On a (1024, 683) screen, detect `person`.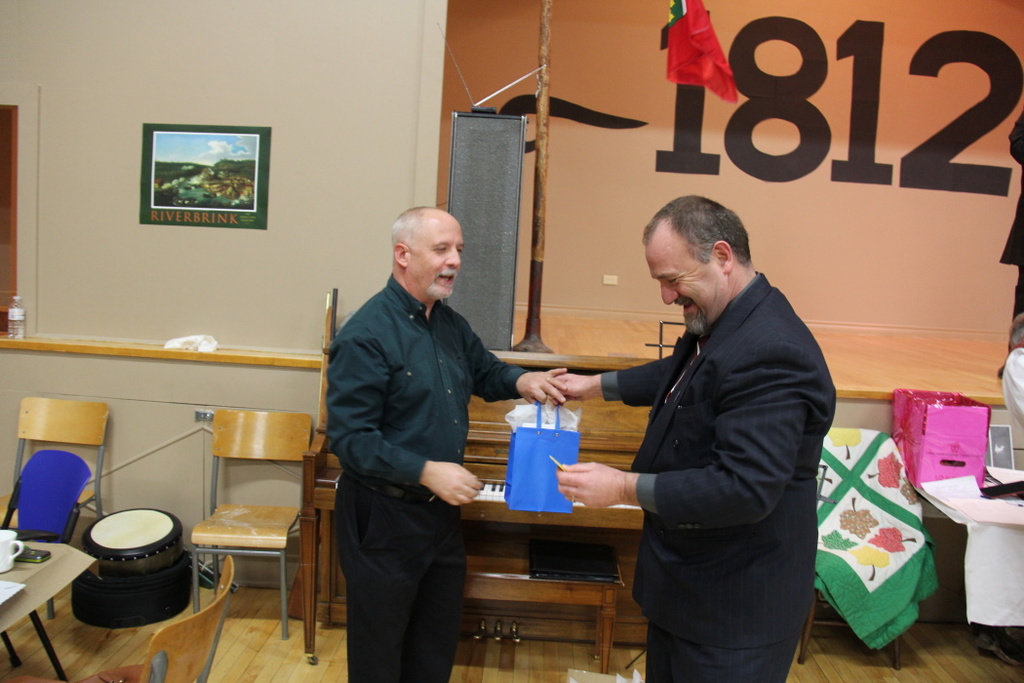
{"left": 325, "top": 202, "right": 571, "bottom": 682}.
